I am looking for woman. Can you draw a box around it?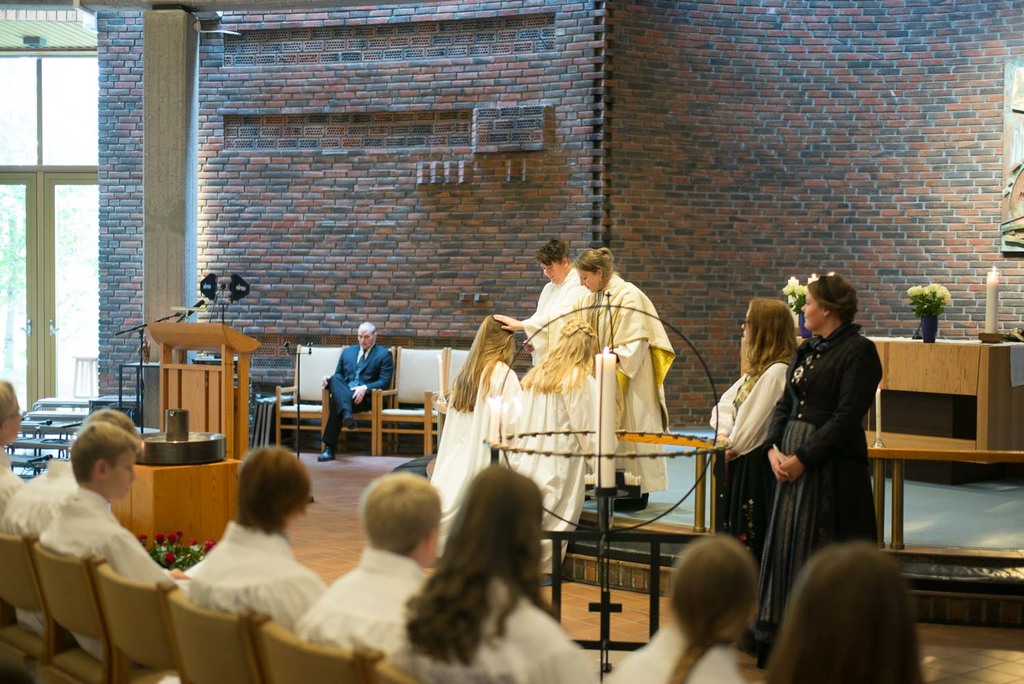
Sure, the bounding box is 513,314,603,569.
